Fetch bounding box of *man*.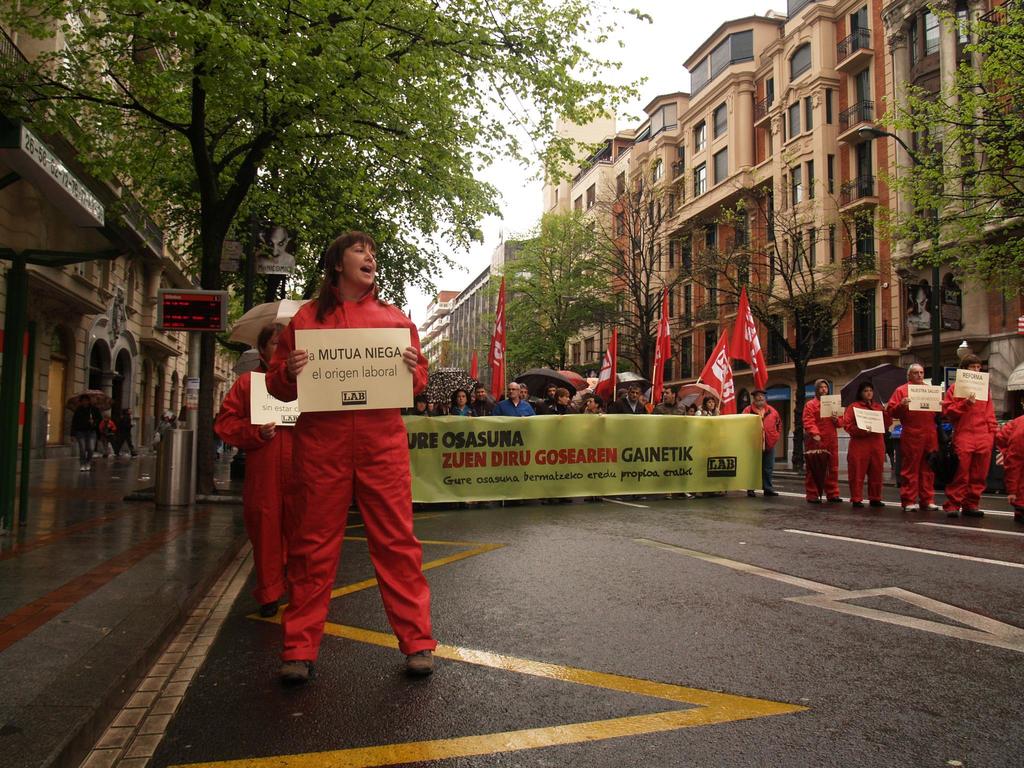
Bbox: Rect(888, 363, 950, 512).
